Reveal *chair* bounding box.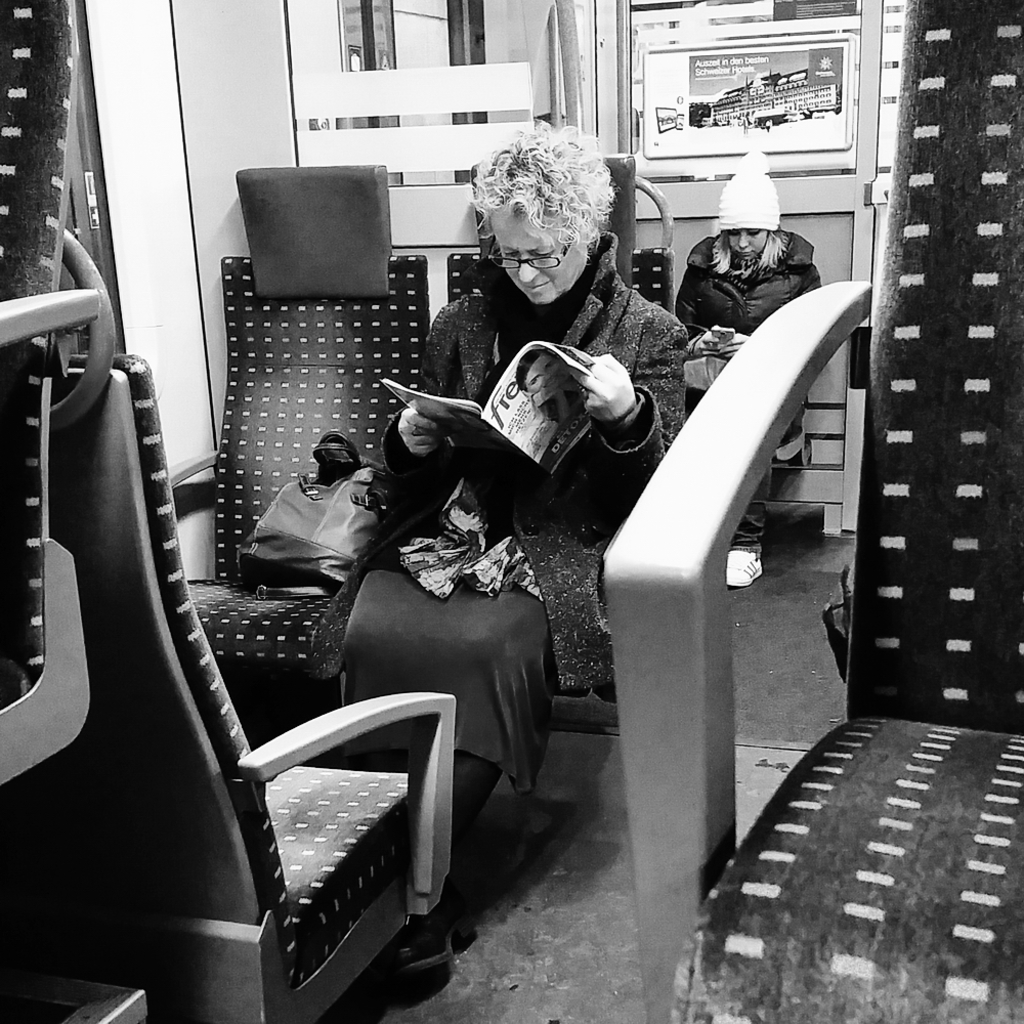
Revealed: l=168, t=167, r=431, b=706.
